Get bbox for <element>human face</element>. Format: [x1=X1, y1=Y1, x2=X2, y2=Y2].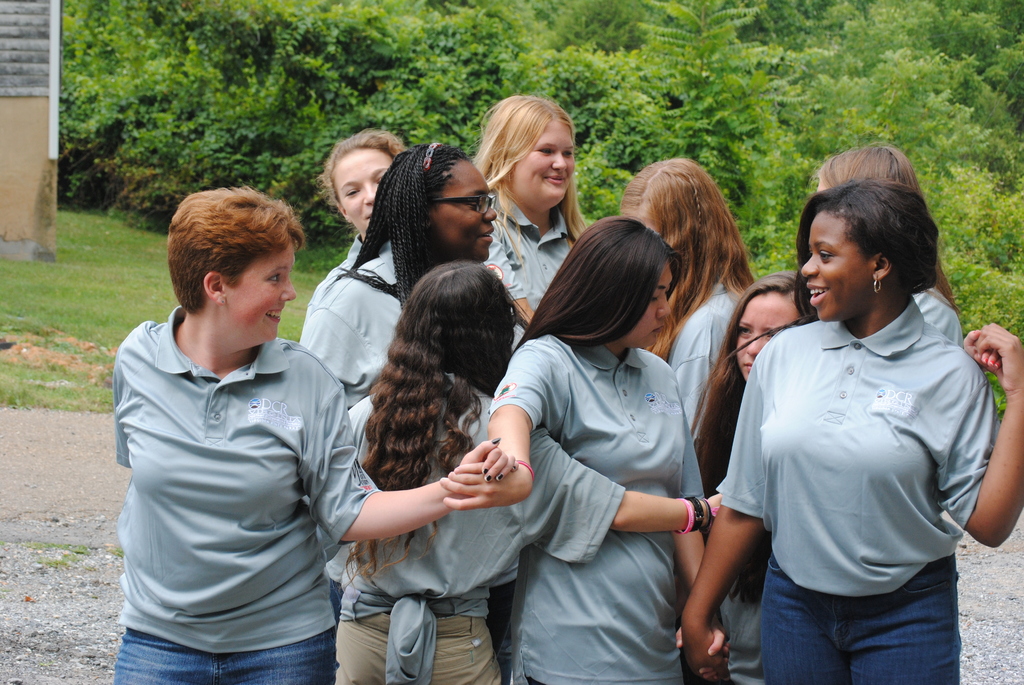
[x1=508, y1=111, x2=578, y2=214].
